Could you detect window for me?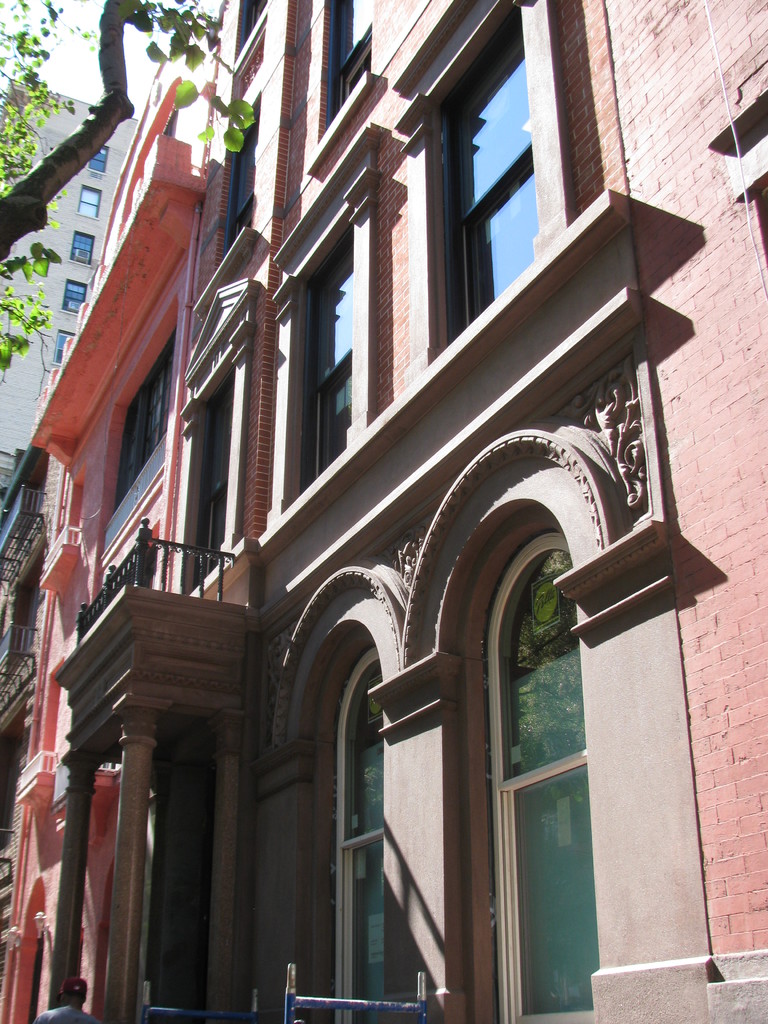
Detection result: BBox(61, 328, 76, 358).
